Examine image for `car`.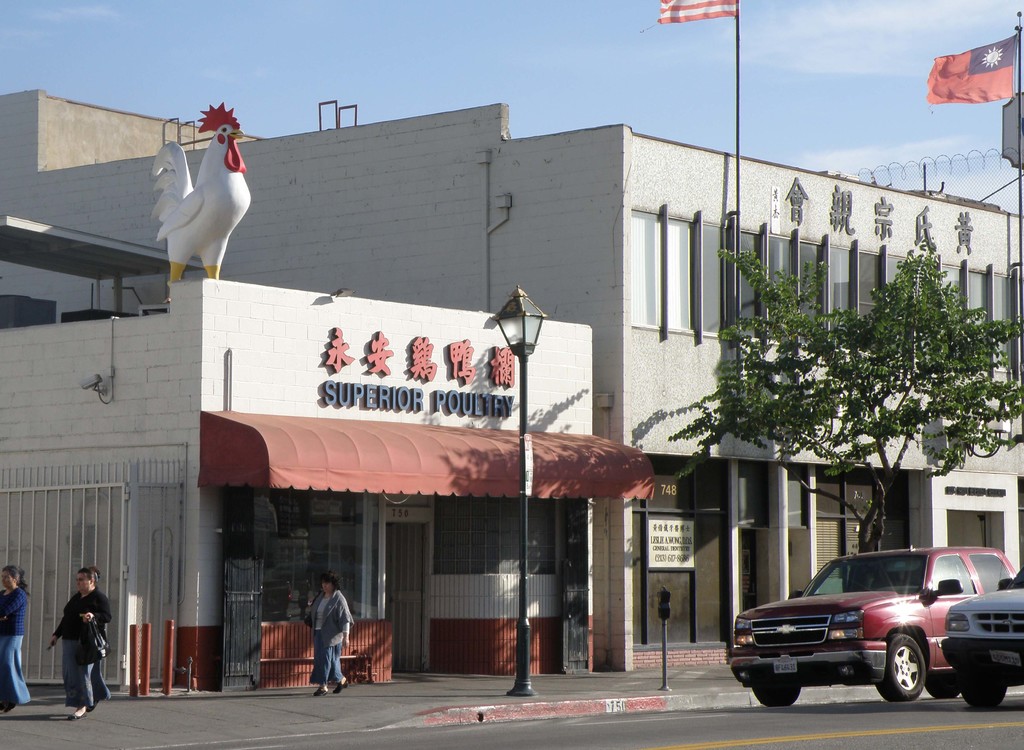
Examination result: region(735, 550, 992, 713).
